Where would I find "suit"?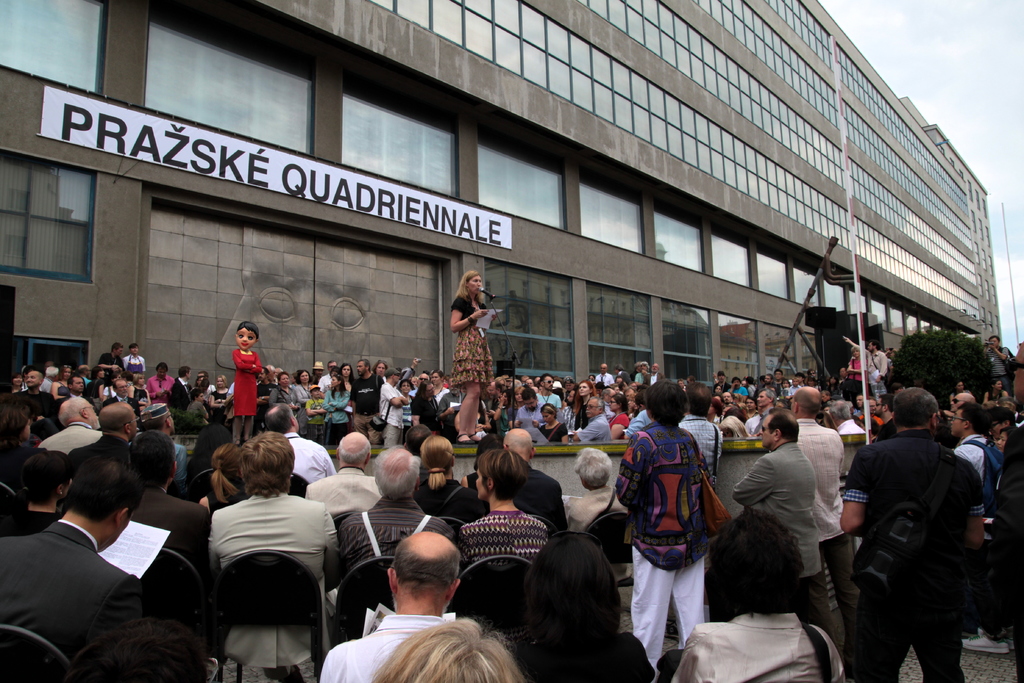
At box(0, 512, 150, 654).
